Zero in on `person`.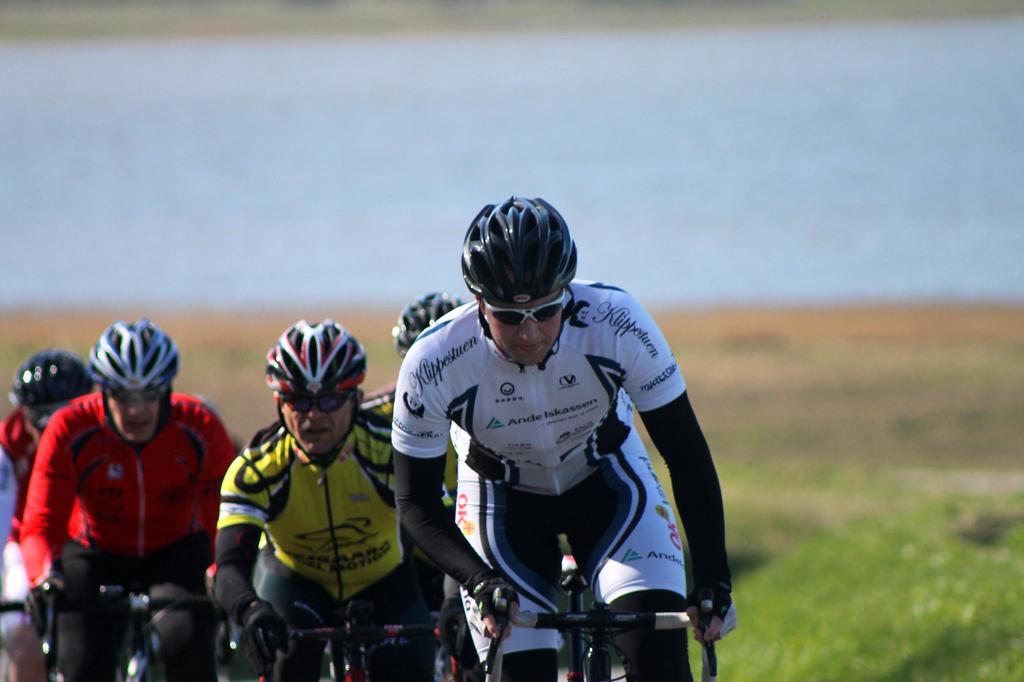
Zeroed in: <region>215, 319, 454, 681</region>.
